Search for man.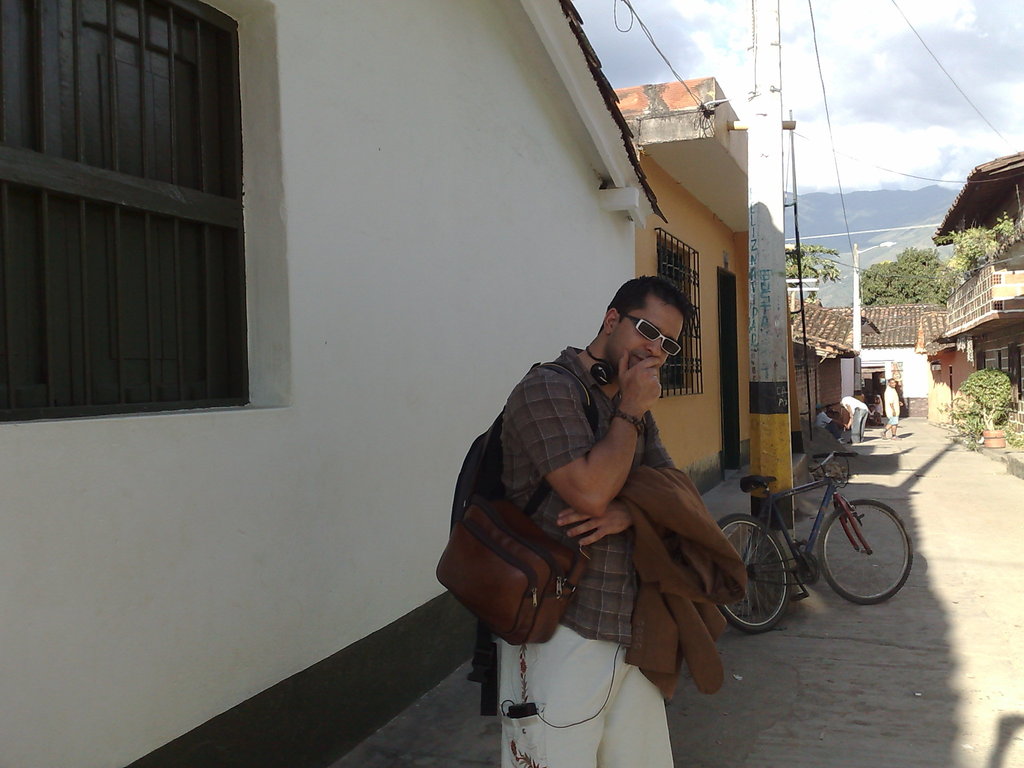
Found at box(817, 409, 837, 435).
